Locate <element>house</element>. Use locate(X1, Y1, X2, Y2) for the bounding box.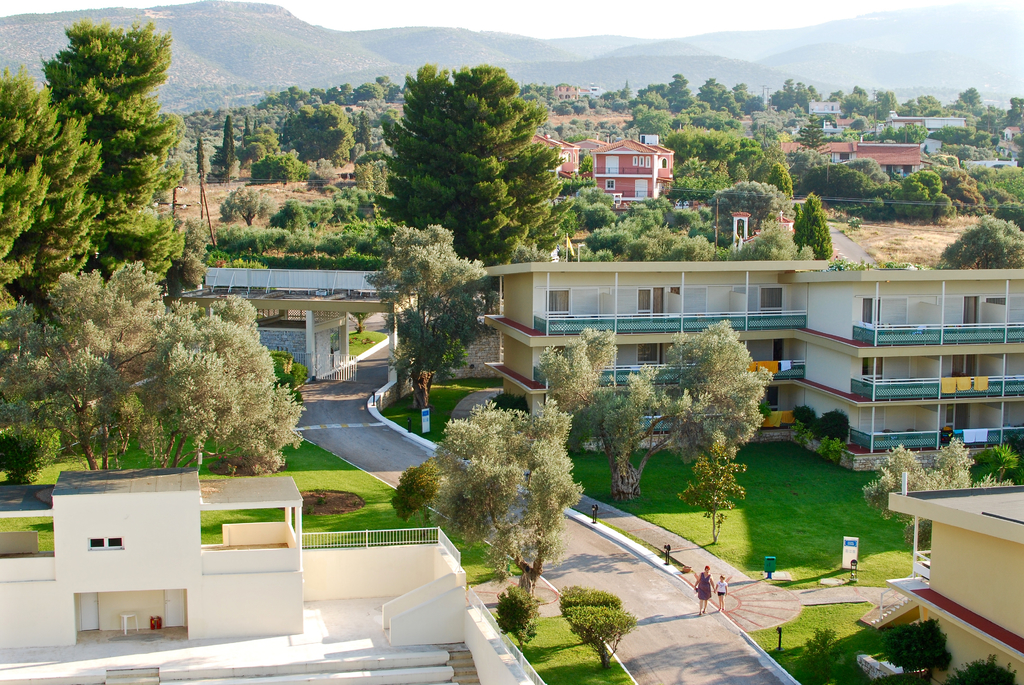
locate(884, 482, 1023, 684).
